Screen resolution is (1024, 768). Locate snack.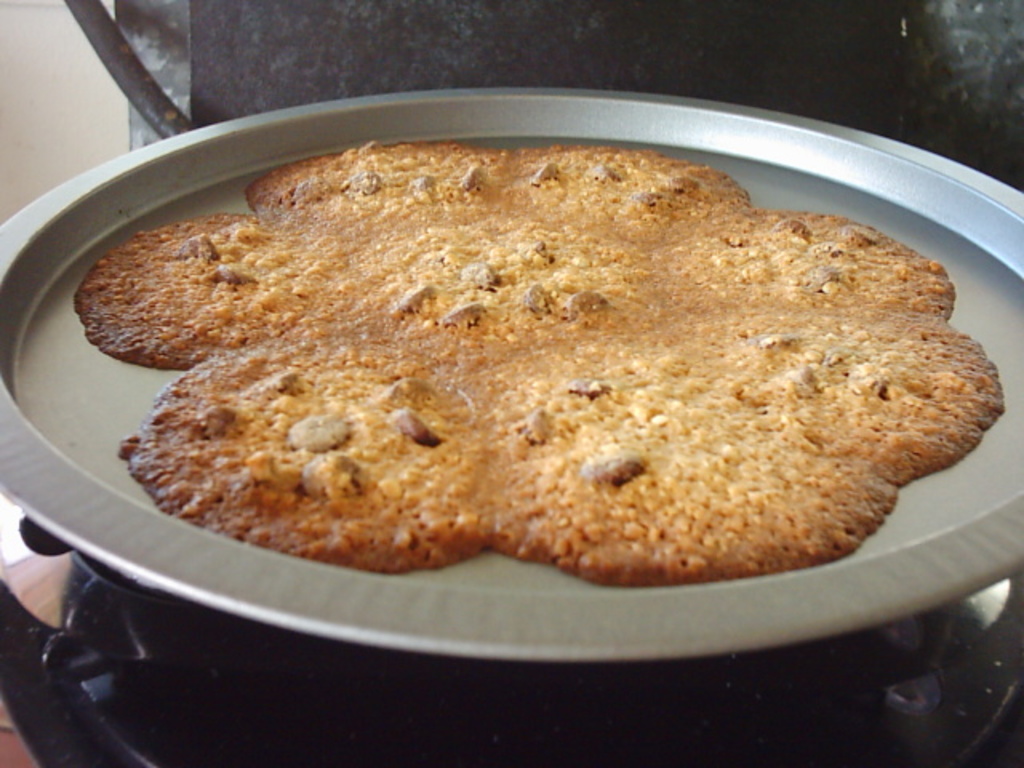
l=173, t=141, r=989, b=574.
